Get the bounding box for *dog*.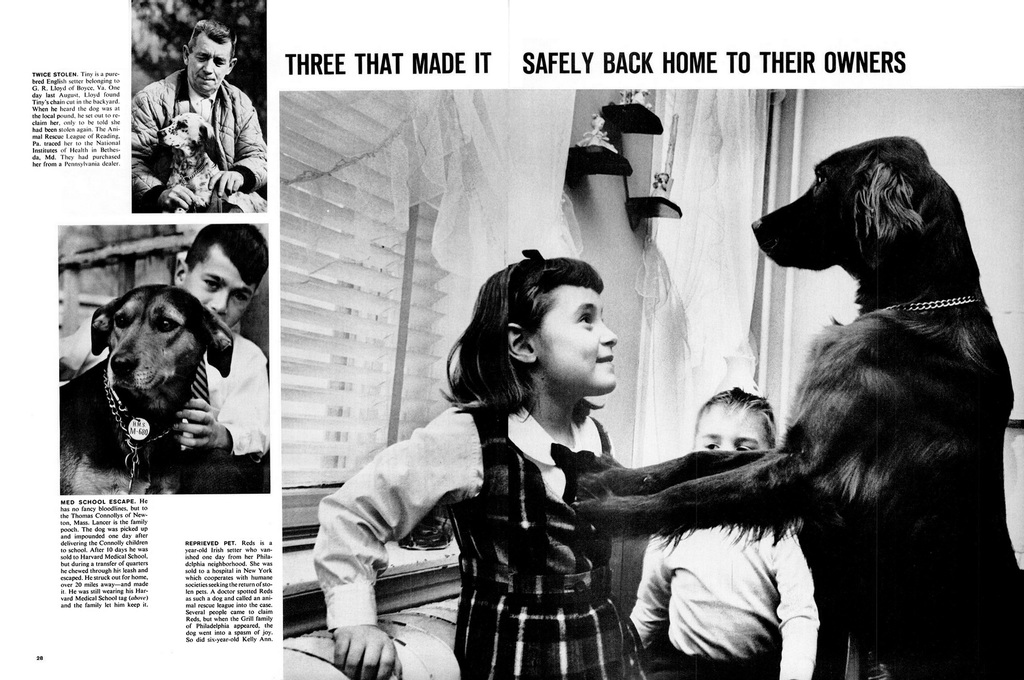
(159, 111, 268, 209).
